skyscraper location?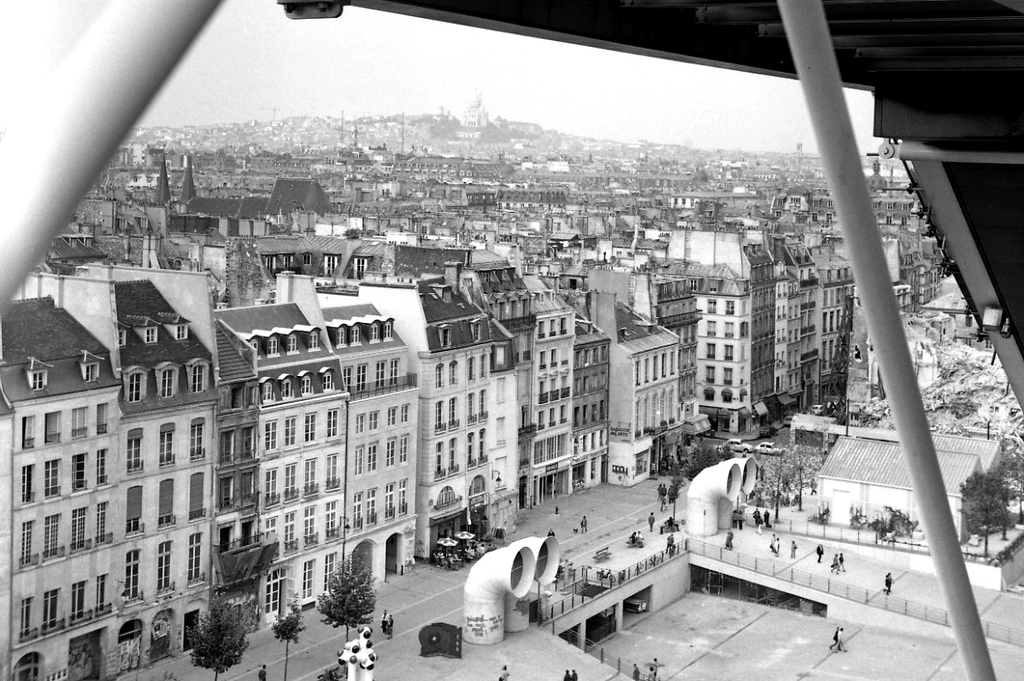
box=[0, 290, 421, 680]
